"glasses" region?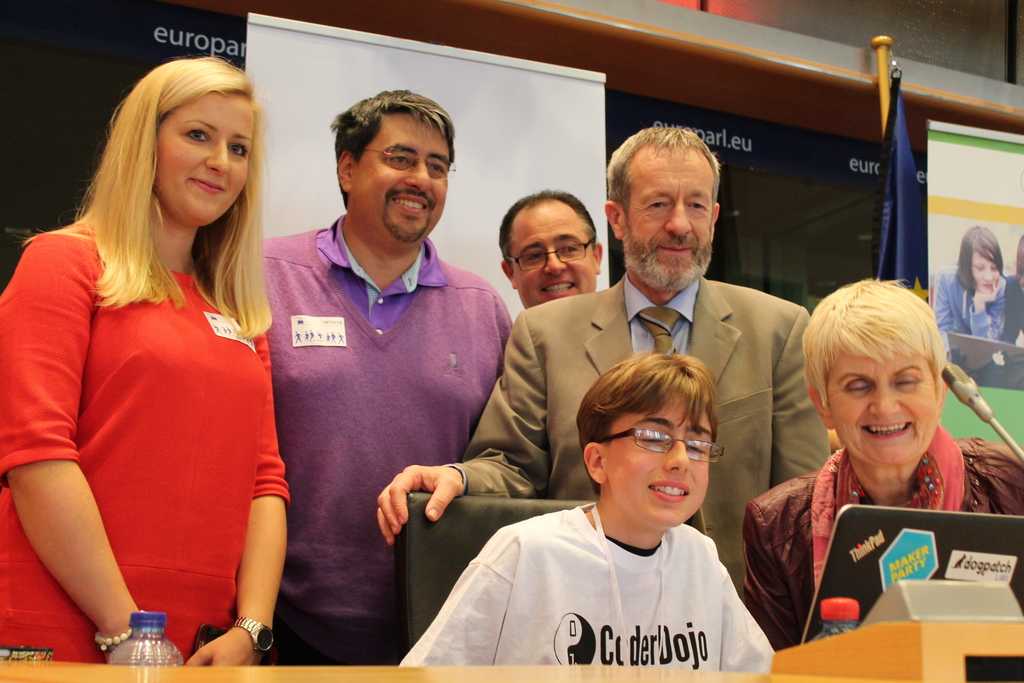
x1=508 y1=238 x2=593 y2=272
